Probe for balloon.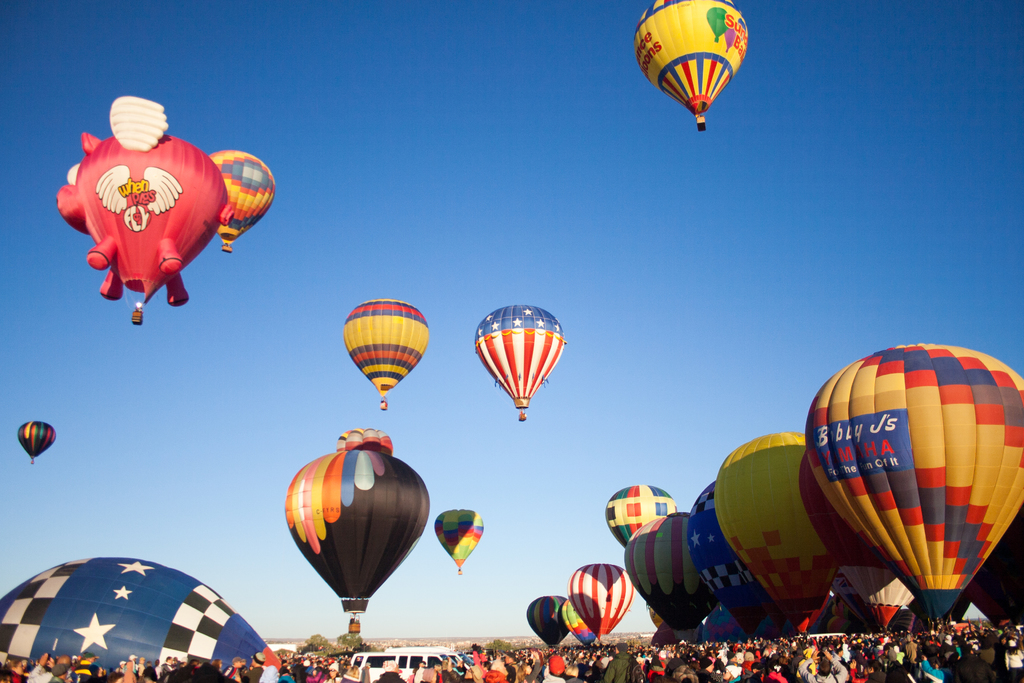
Probe result: region(0, 554, 276, 672).
